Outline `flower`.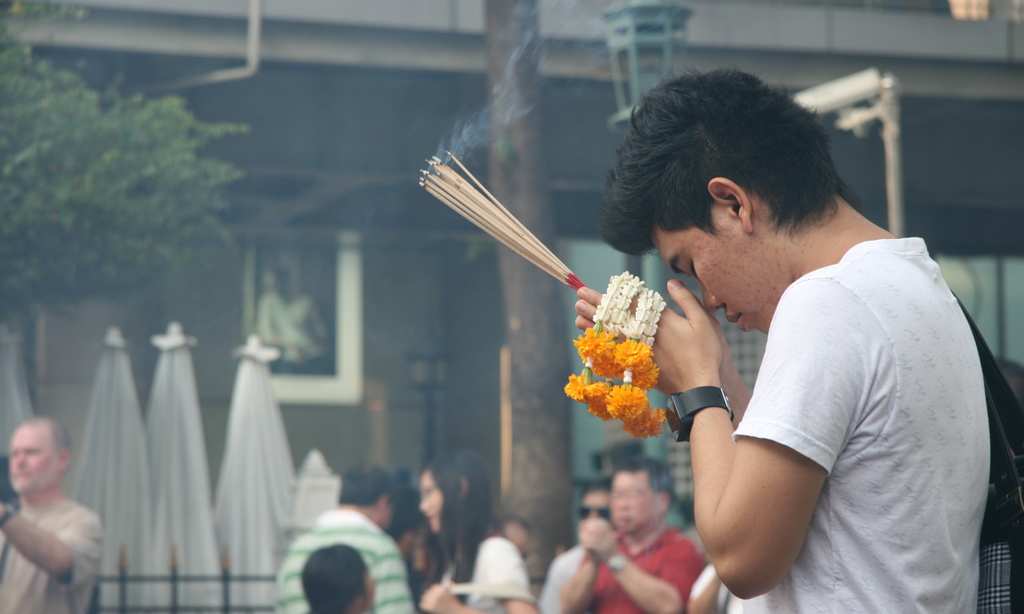
Outline: (624, 352, 660, 383).
